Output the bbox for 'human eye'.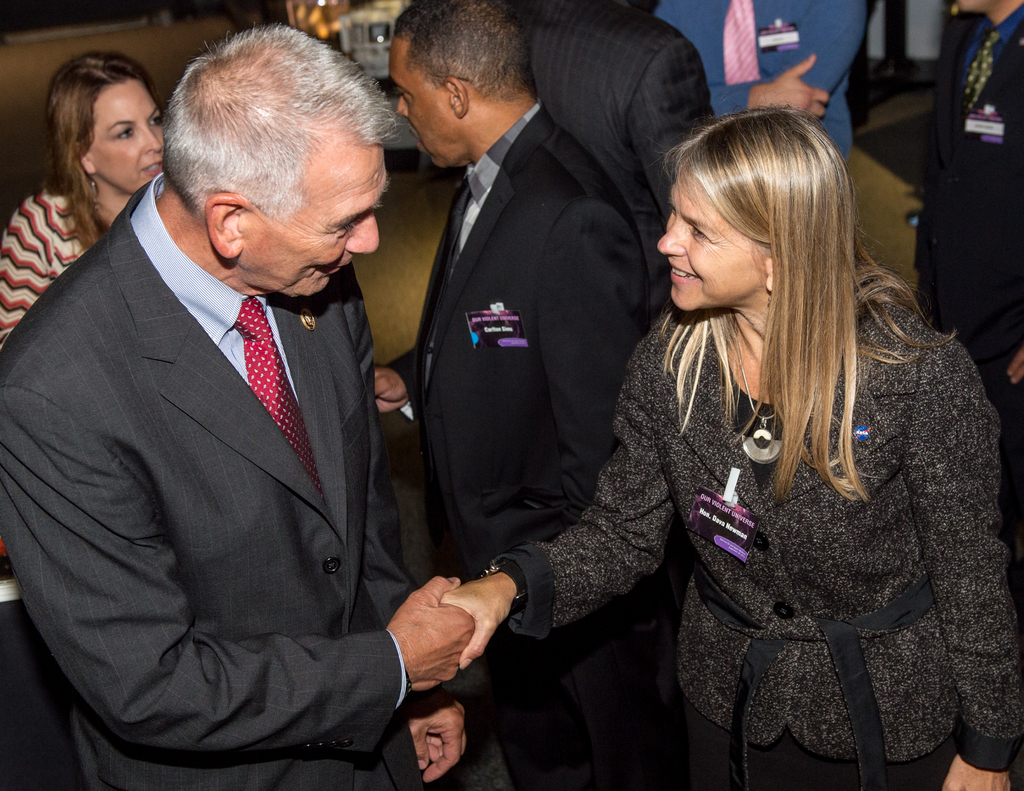
crop(668, 198, 678, 218).
